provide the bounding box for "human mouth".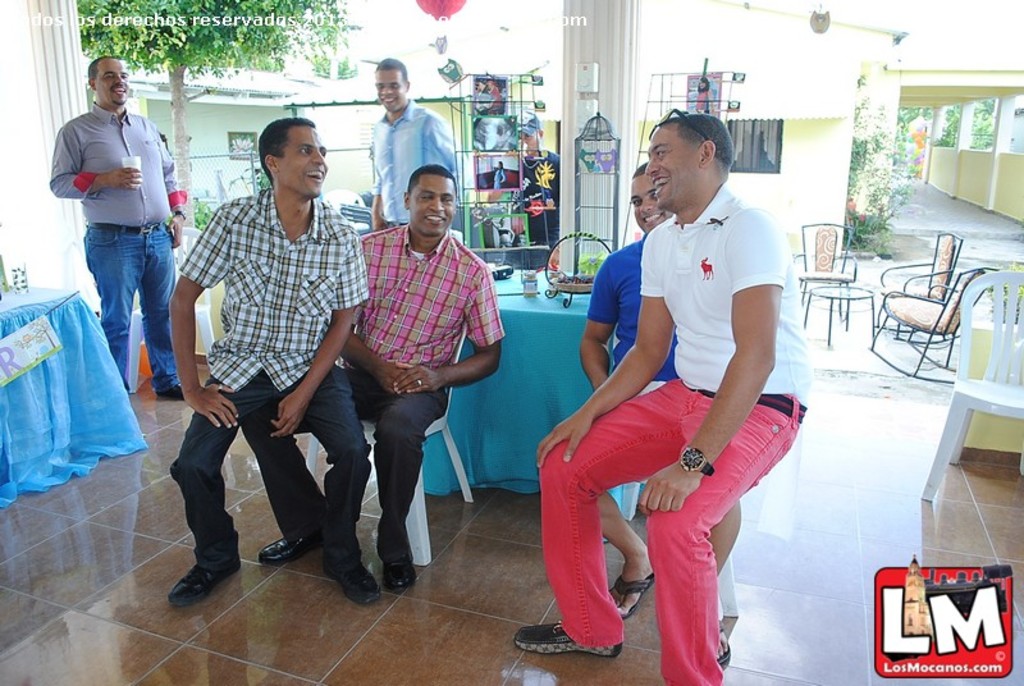
<bbox>650, 172, 671, 196</bbox>.
